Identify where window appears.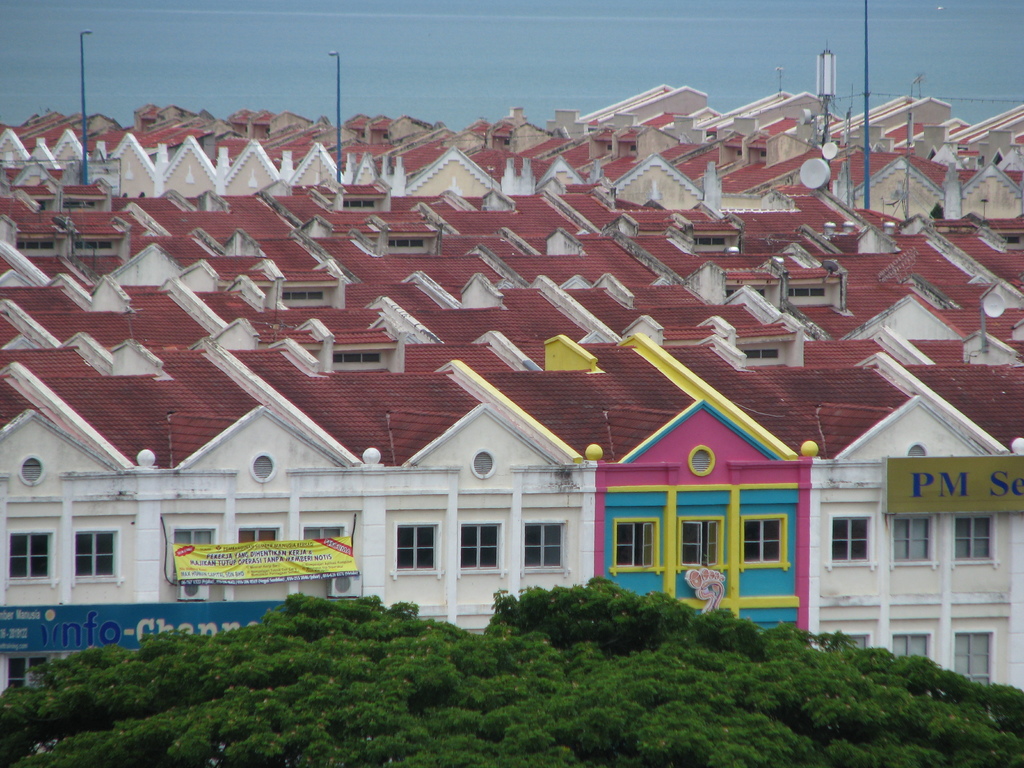
Appears at pyautogui.locateOnScreen(13, 238, 49, 243).
